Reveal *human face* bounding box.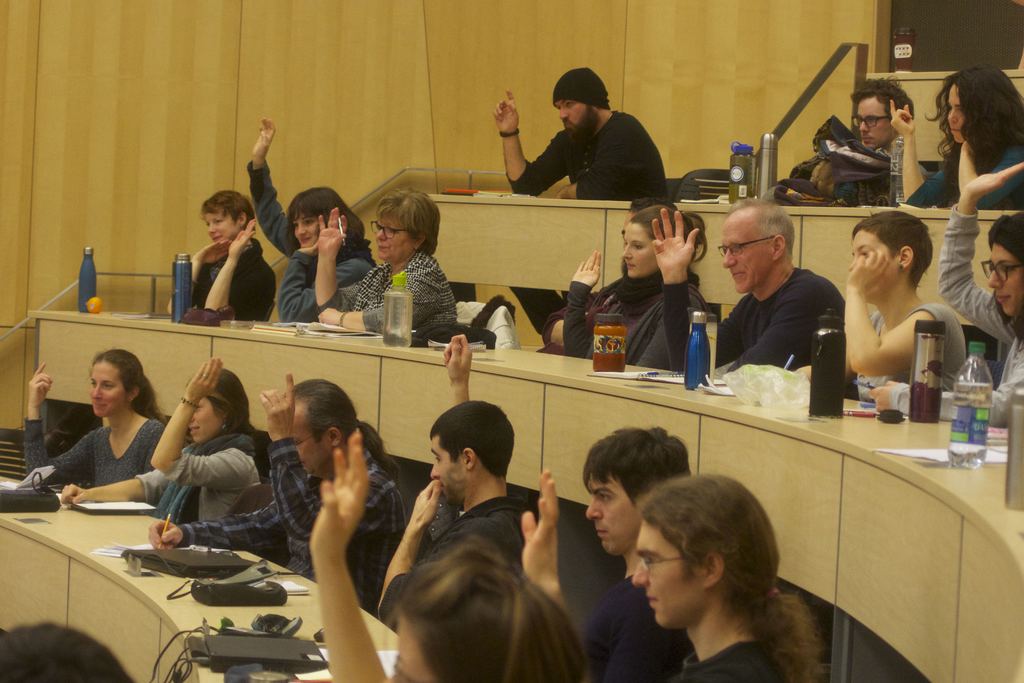
Revealed: [x1=294, y1=407, x2=329, y2=472].
